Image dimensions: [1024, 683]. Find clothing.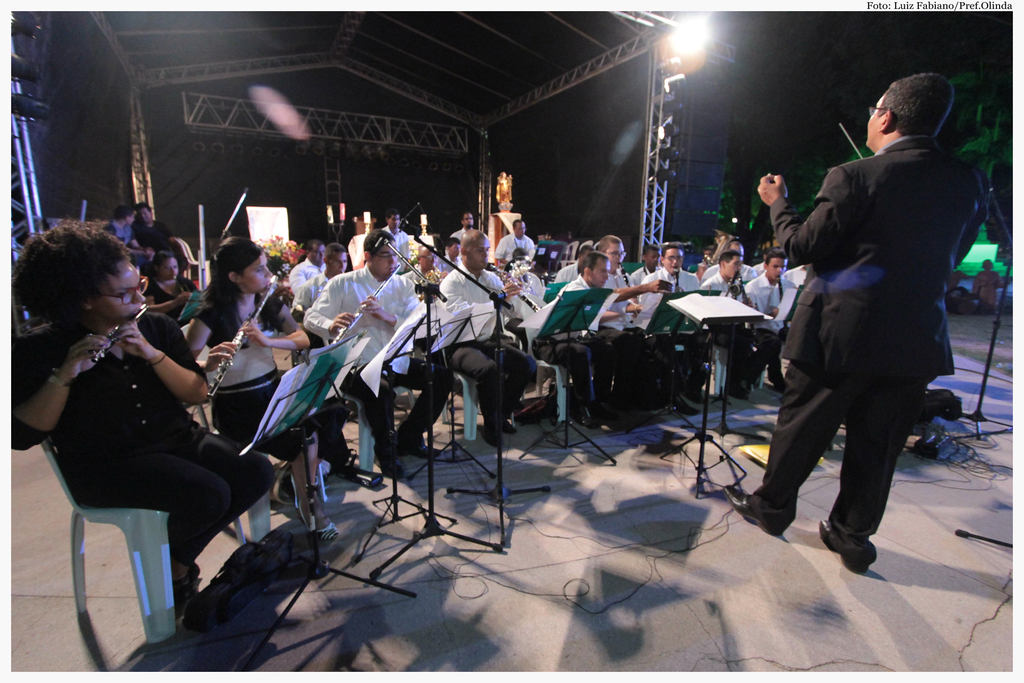
x1=295, y1=263, x2=448, y2=449.
